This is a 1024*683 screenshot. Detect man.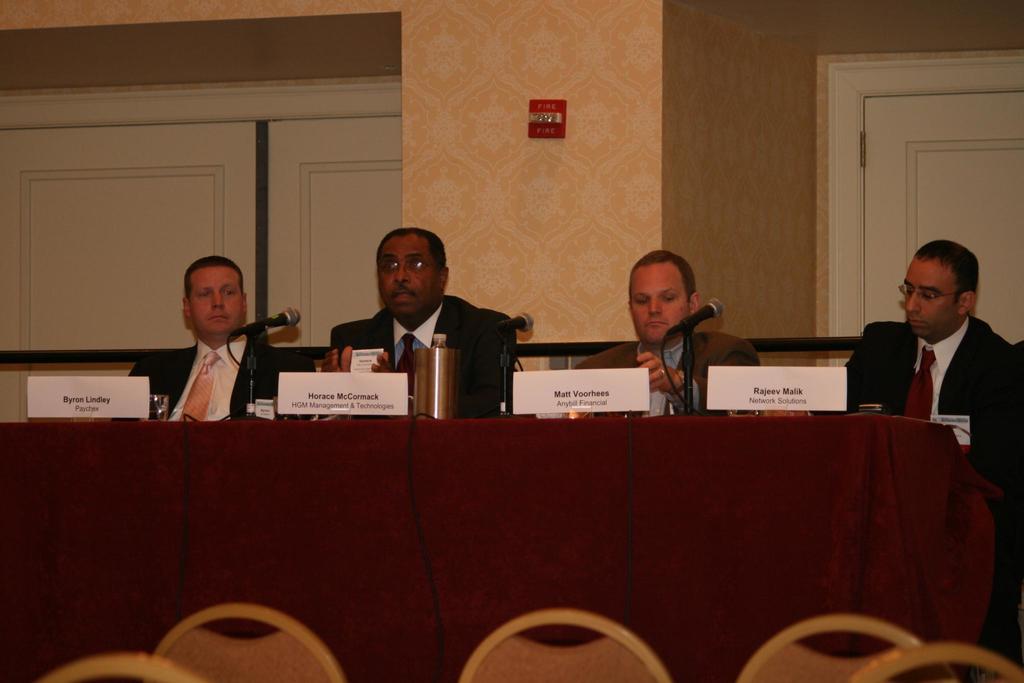
<region>124, 252, 292, 427</region>.
